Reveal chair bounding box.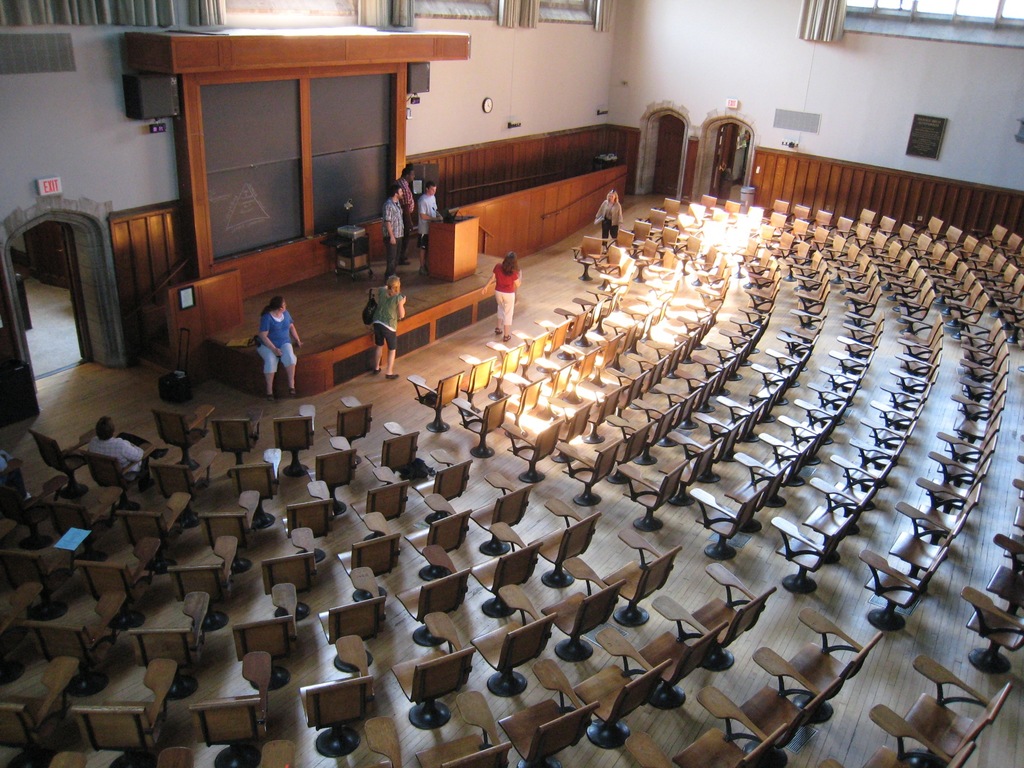
Revealed: 472:522:545:618.
